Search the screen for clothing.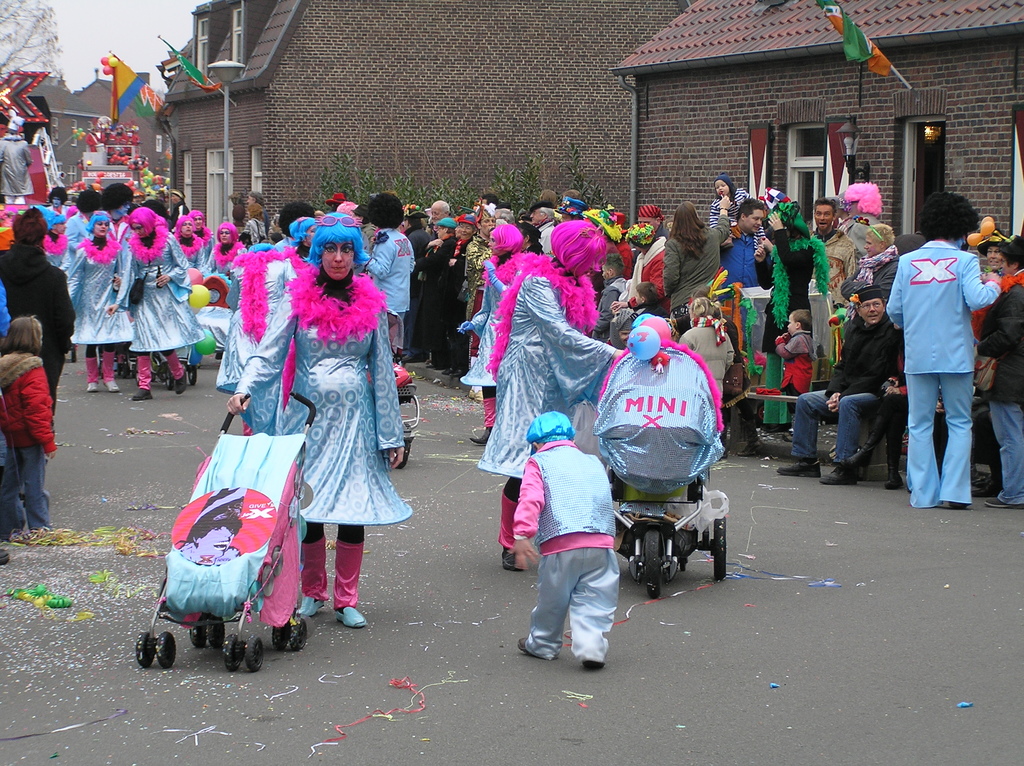
Found at <region>211, 248, 302, 387</region>.
